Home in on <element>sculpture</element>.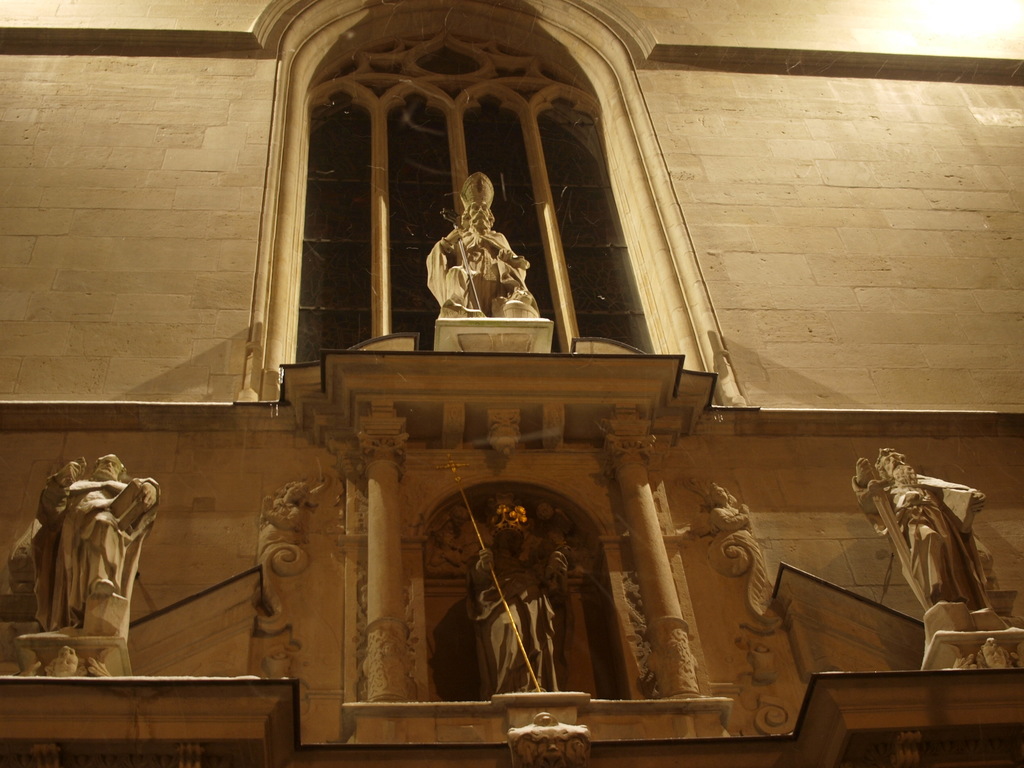
Homed in at region(508, 709, 592, 767).
